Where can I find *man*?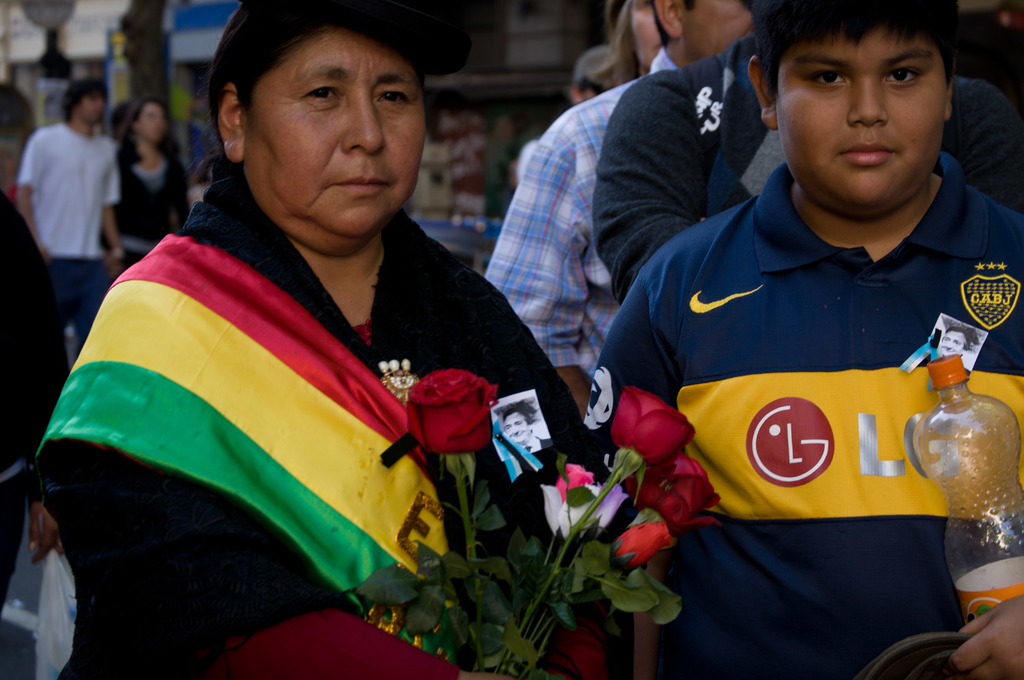
You can find it at [x1=7, y1=70, x2=132, y2=369].
